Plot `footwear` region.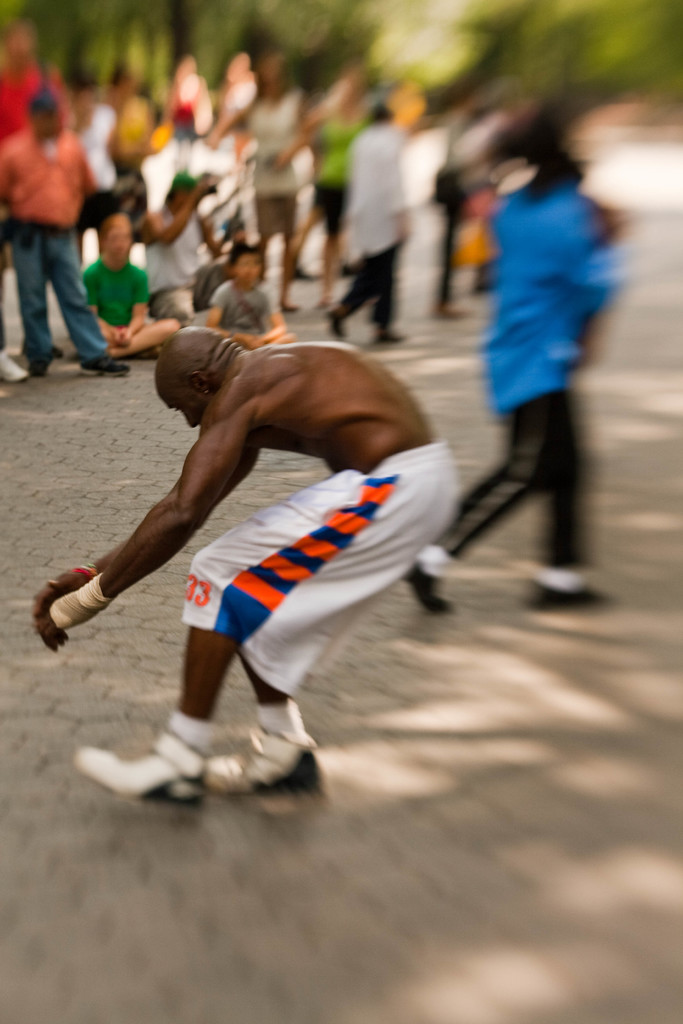
Plotted at 325 308 344 340.
